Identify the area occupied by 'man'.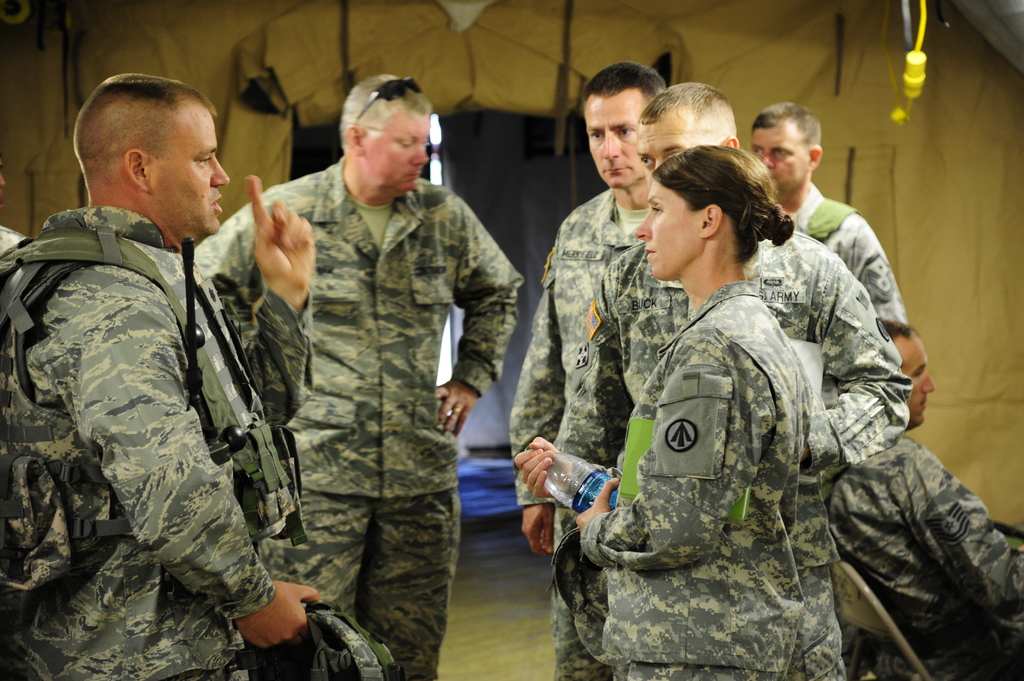
Area: rect(748, 103, 908, 317).
